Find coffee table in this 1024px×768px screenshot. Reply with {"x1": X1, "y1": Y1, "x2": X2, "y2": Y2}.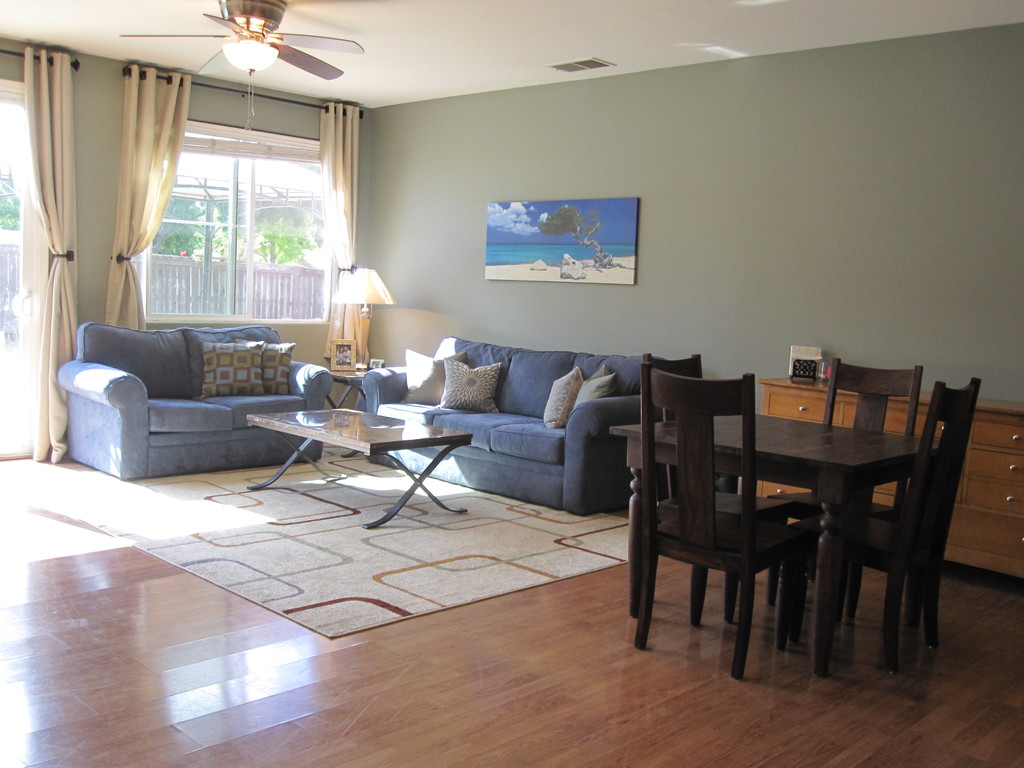
{"x1": 322, "y1": 353, "x2": 386, "y2": 406}.
